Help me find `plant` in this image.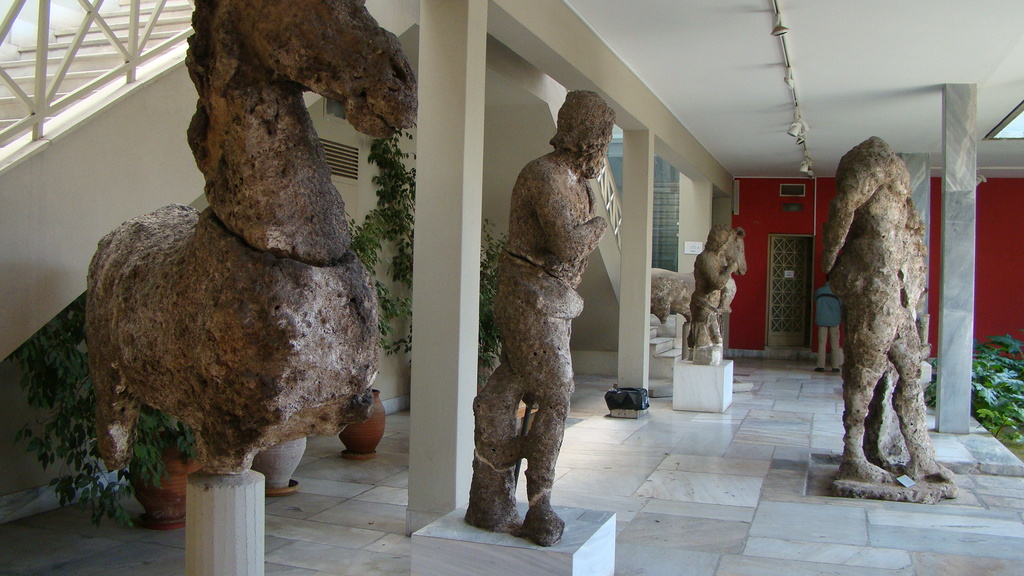
Found it: detection(5, 297, 194, 545).
